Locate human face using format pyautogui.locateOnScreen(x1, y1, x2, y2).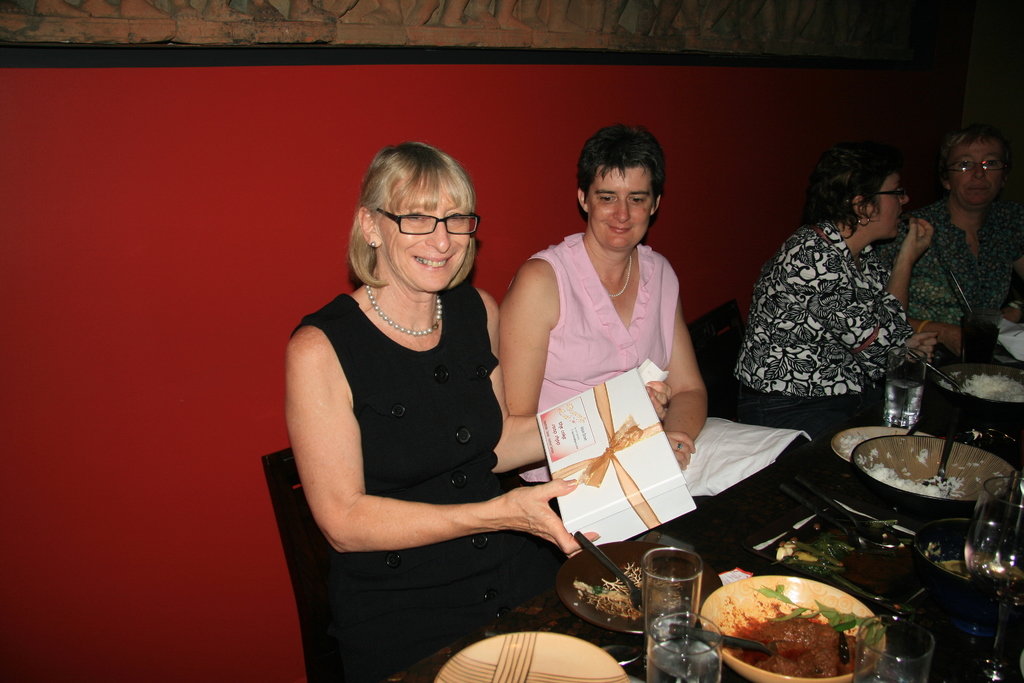
pyautogui.locateOnScreen(379, 169, 467, 292).
